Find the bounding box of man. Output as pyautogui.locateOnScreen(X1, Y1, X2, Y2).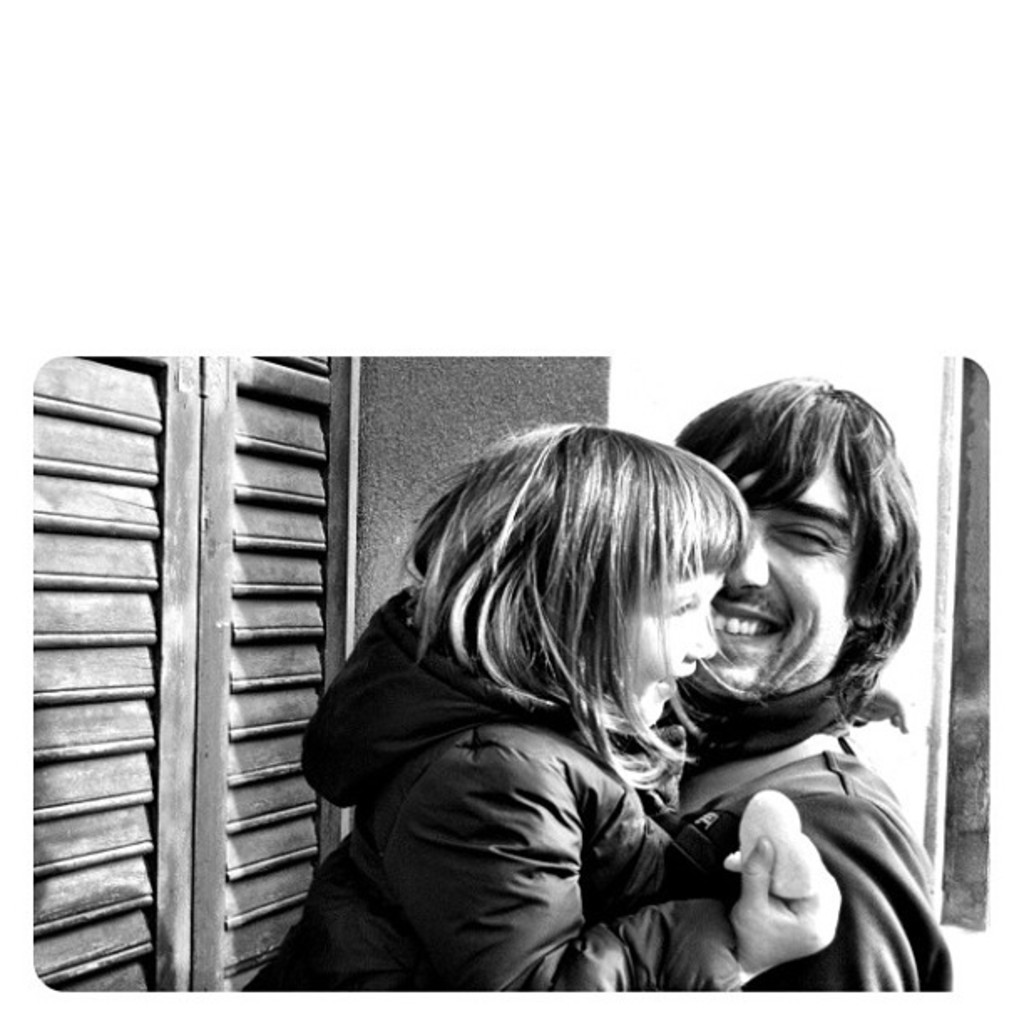
pyautogui.locateOnScreen(313, 423, 909, 999).
